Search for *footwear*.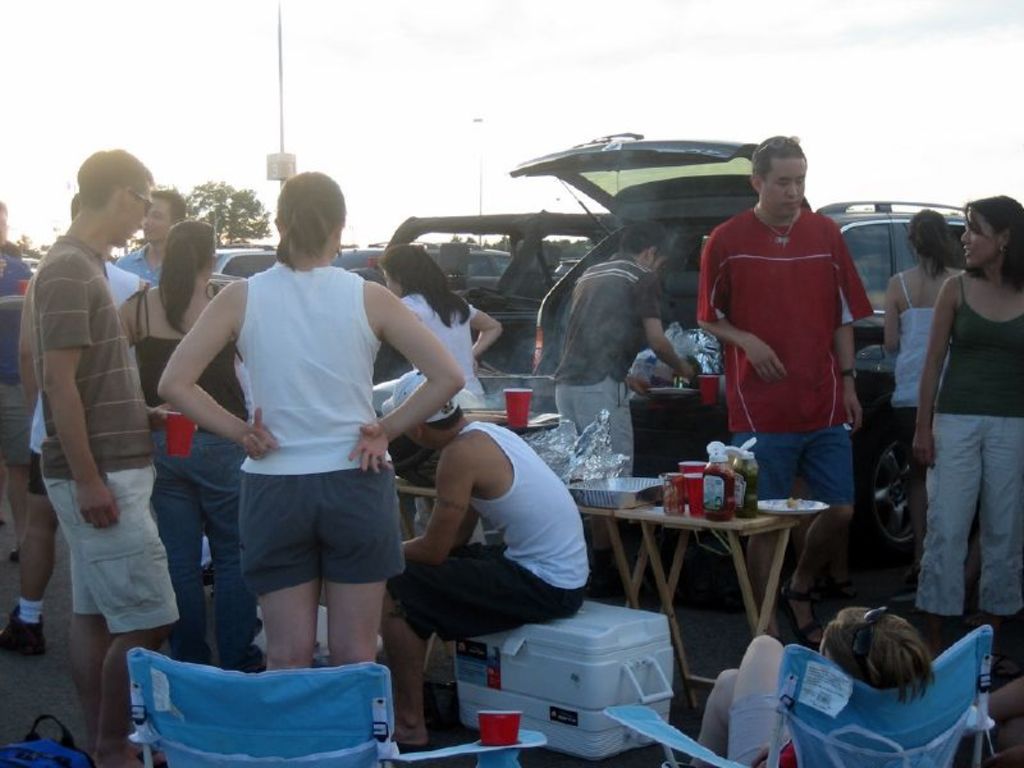
Found at Rect(0, 605, 46, 655).
